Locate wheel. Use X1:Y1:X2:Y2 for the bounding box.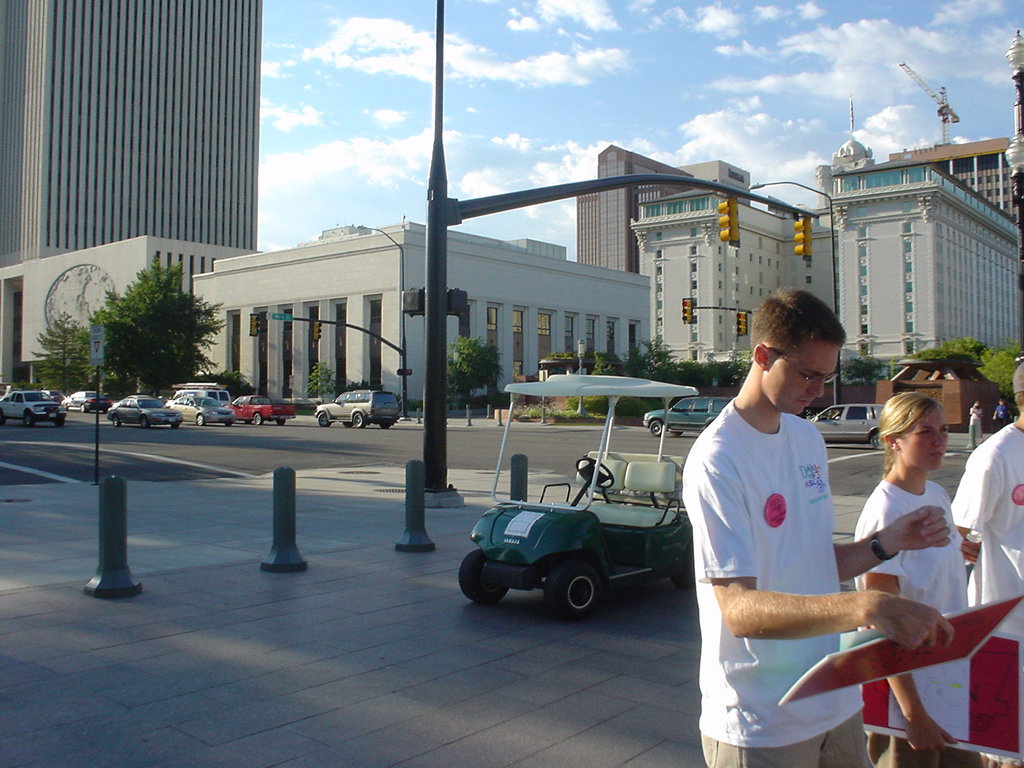
318:410:330:426.
